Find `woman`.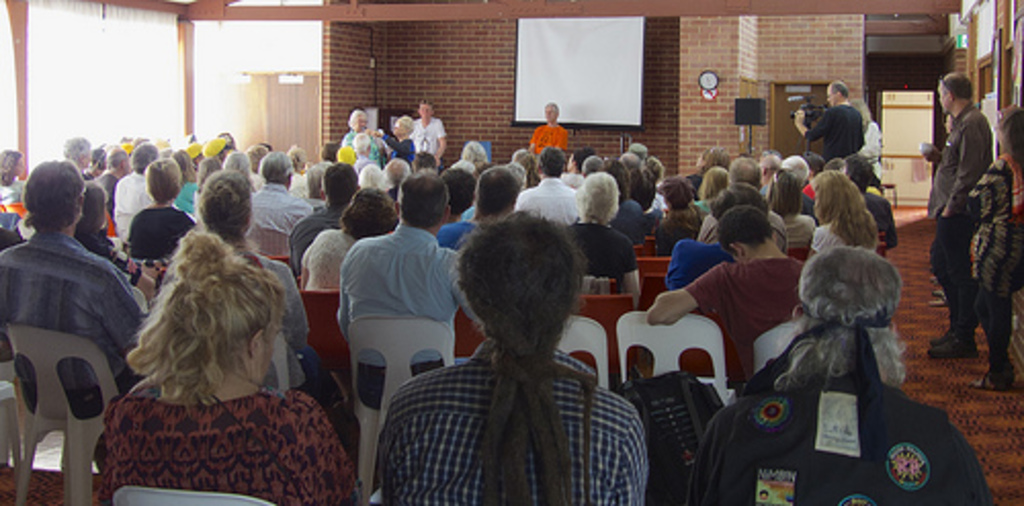
Rect(299, 182, 406, 297).
